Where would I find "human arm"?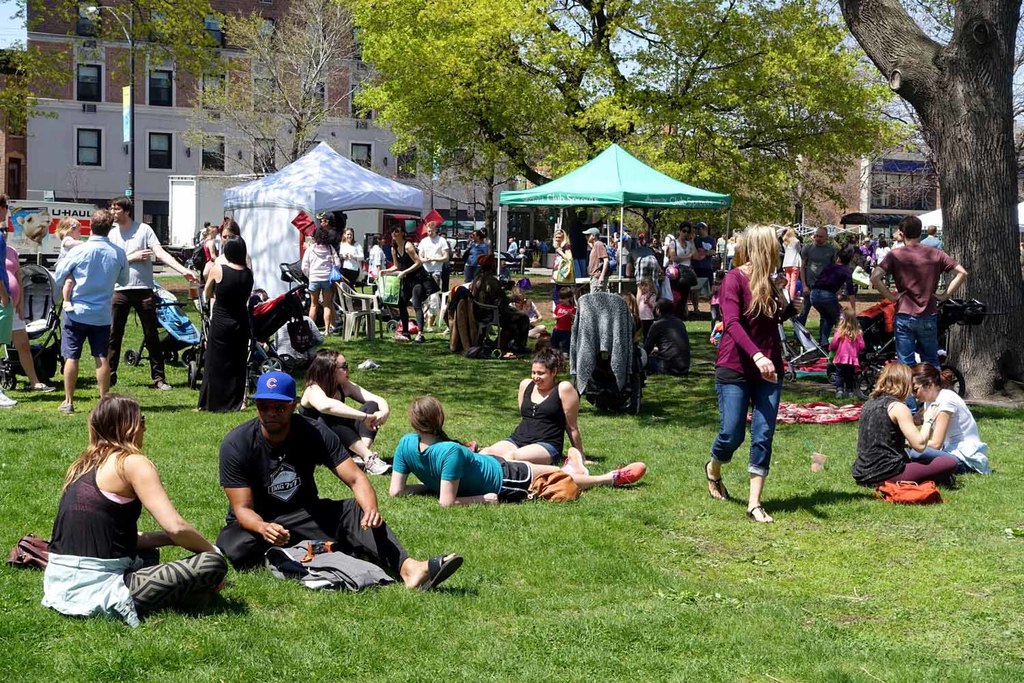
At <bbox>350, 243, 365, 262</bbox>.
